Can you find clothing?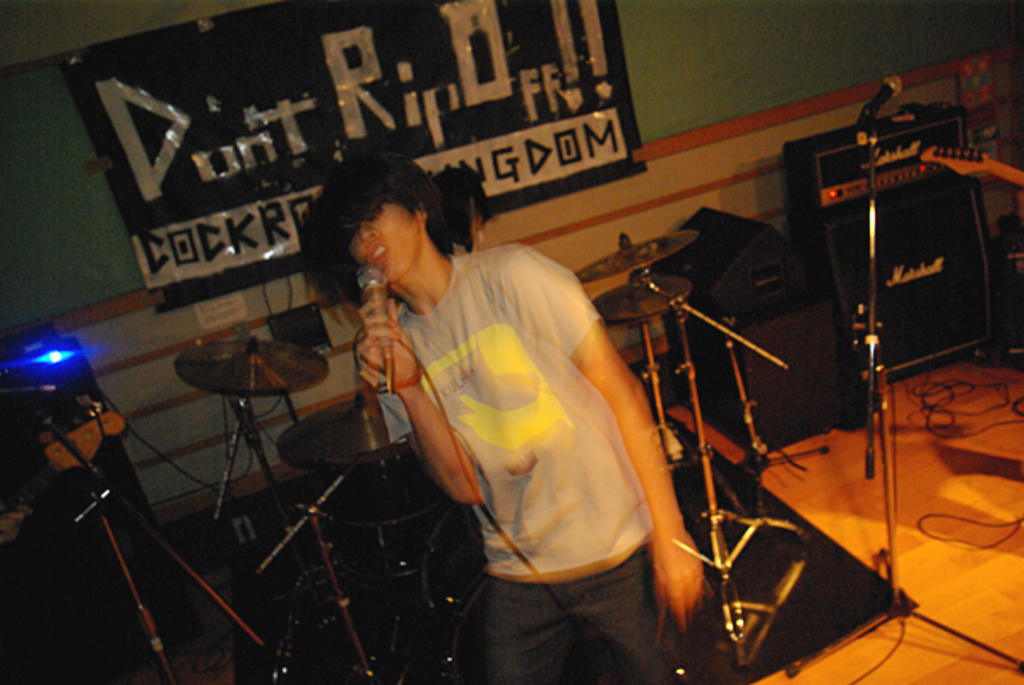
Yes, bounding box: Rect(385, 194, 709, 659).
